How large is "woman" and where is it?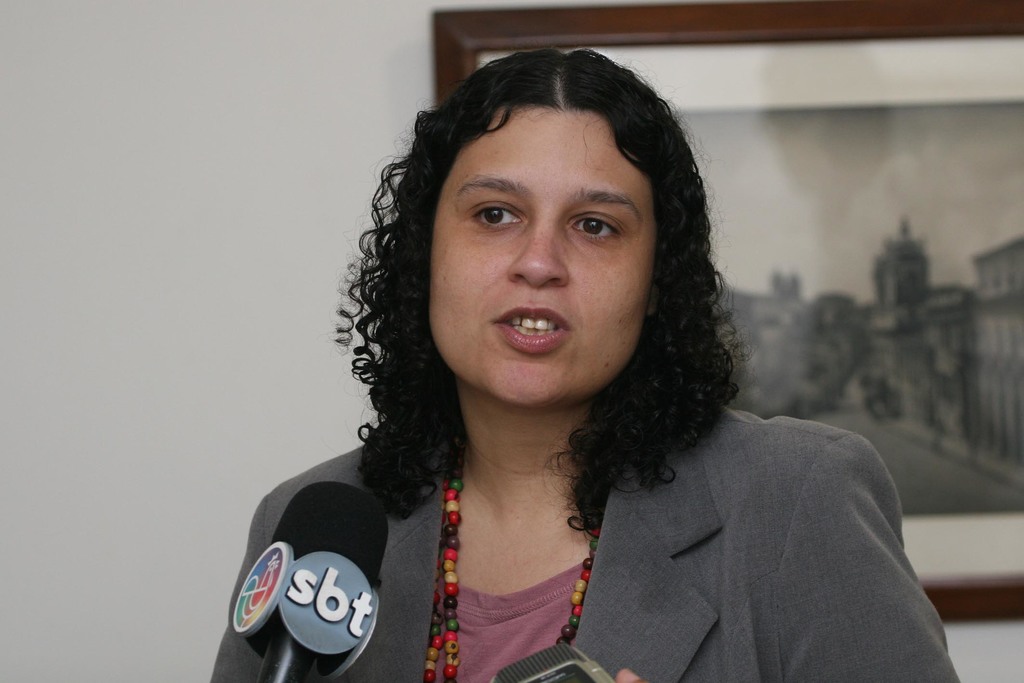
Bounding box: 239/48/920/675.
